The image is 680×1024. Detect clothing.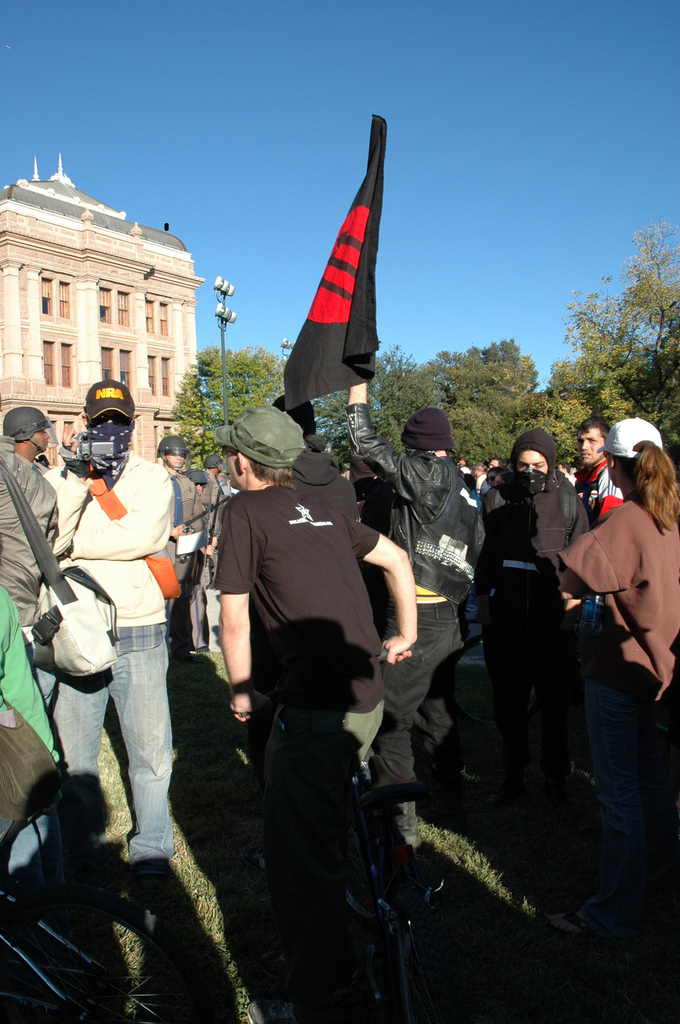
Detection: bbox(0, 428, 61, 644).
